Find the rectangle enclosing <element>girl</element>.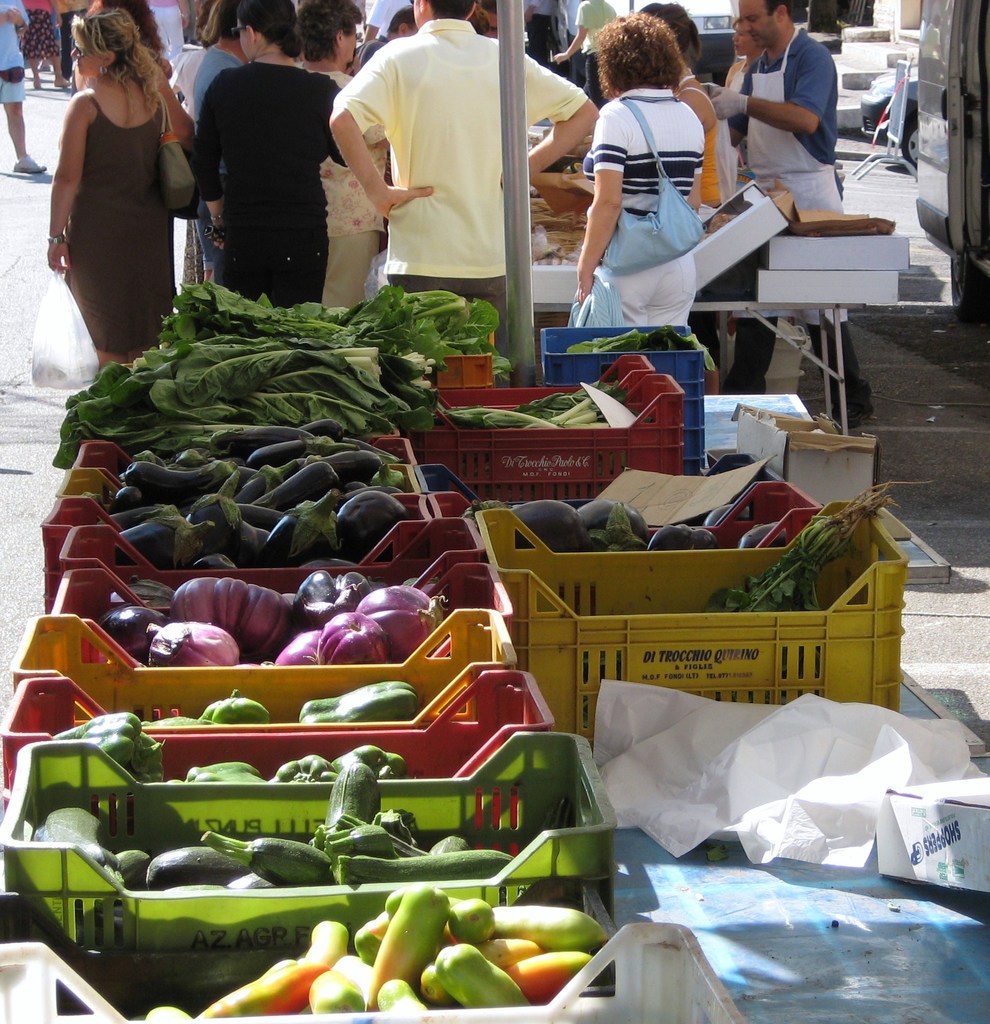
{"left": 573, "top": 18, "right": 708, "bottom": 328}.
